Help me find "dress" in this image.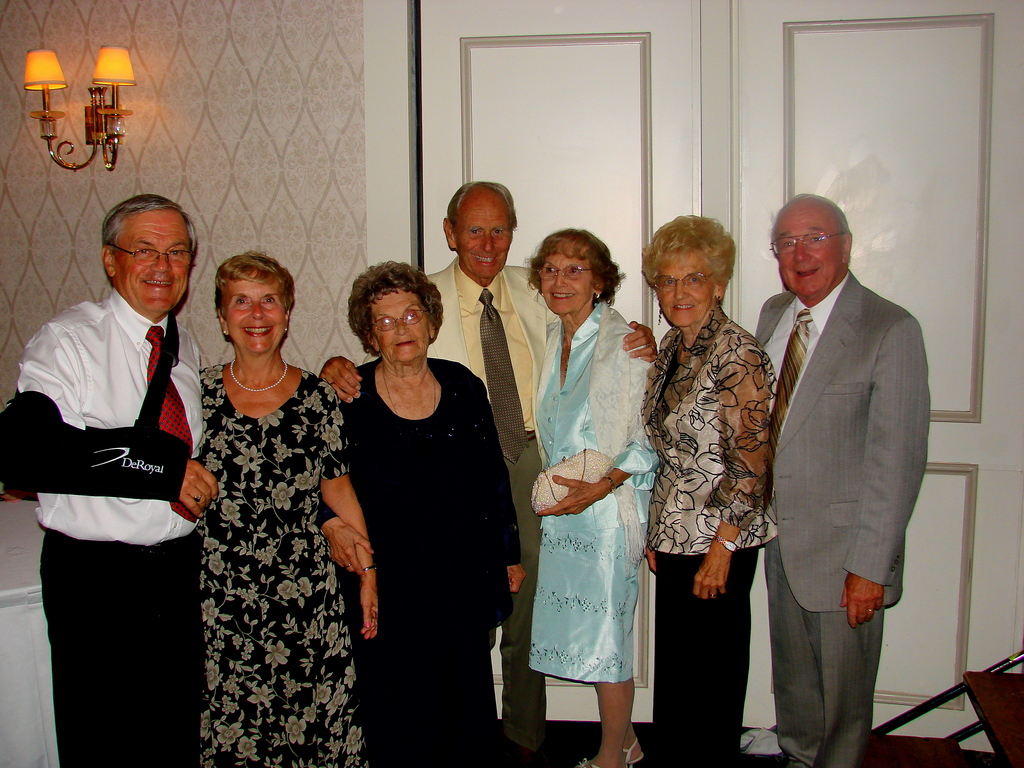
Found it: {"x1": 525, "y1": 302, "x2": 659, "y2": 680}.
